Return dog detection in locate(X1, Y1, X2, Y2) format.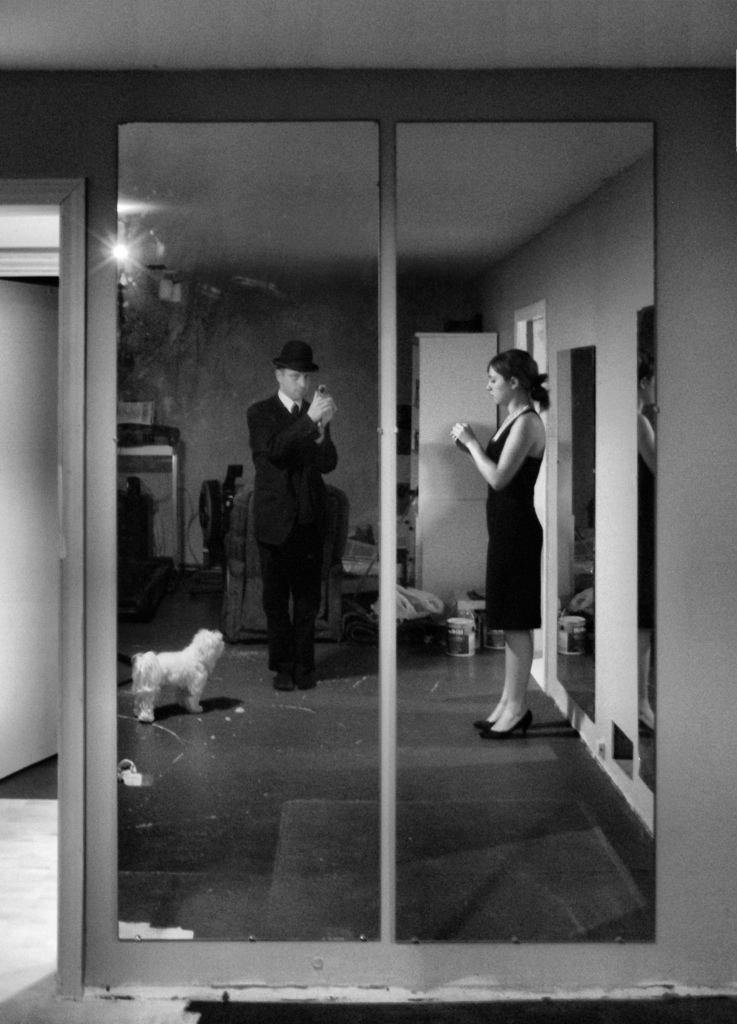
locate(133, 630, 225, 726).
